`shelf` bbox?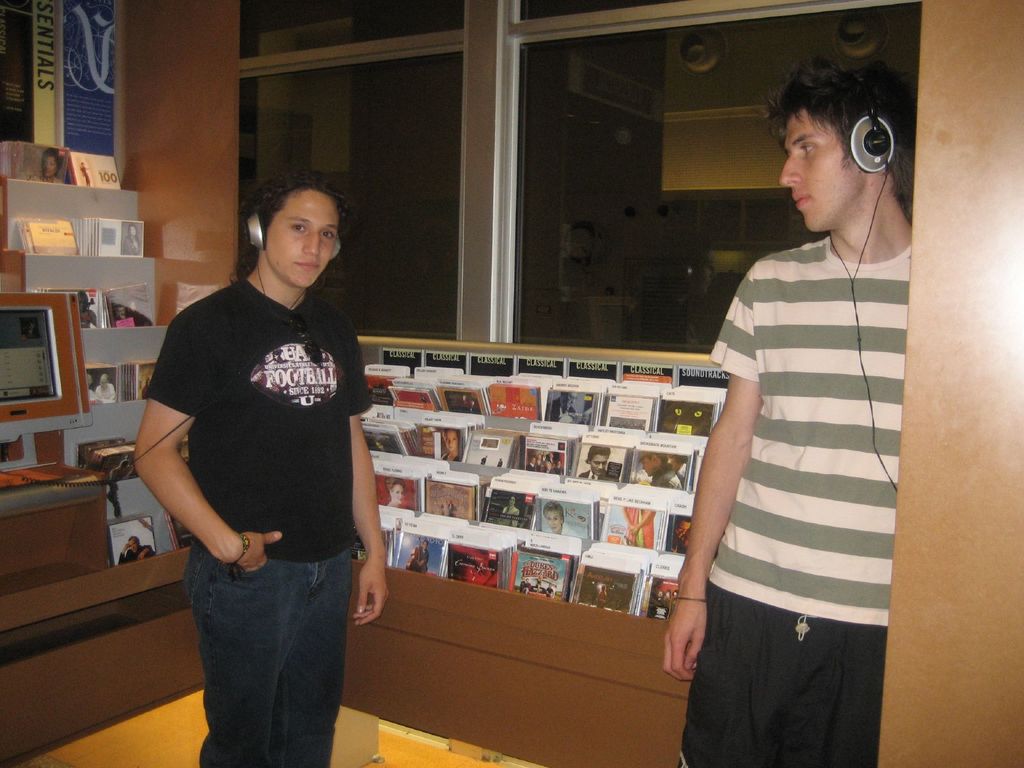
(left=0, top=150, right=183, bottom=570)
